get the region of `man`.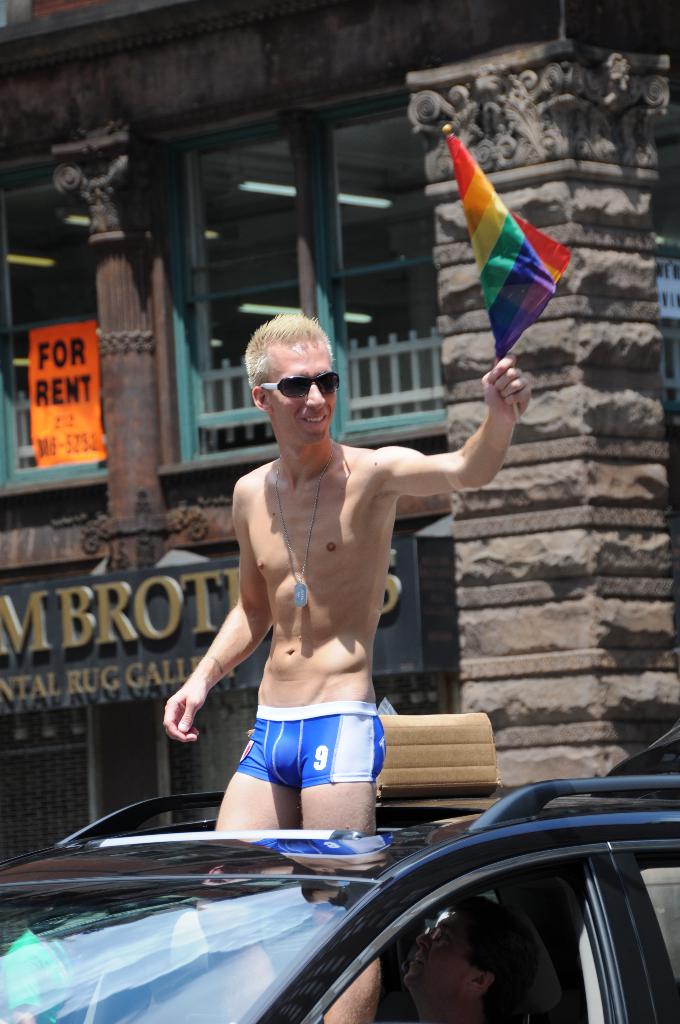
bbox=[397, 896, 535, 1023].
